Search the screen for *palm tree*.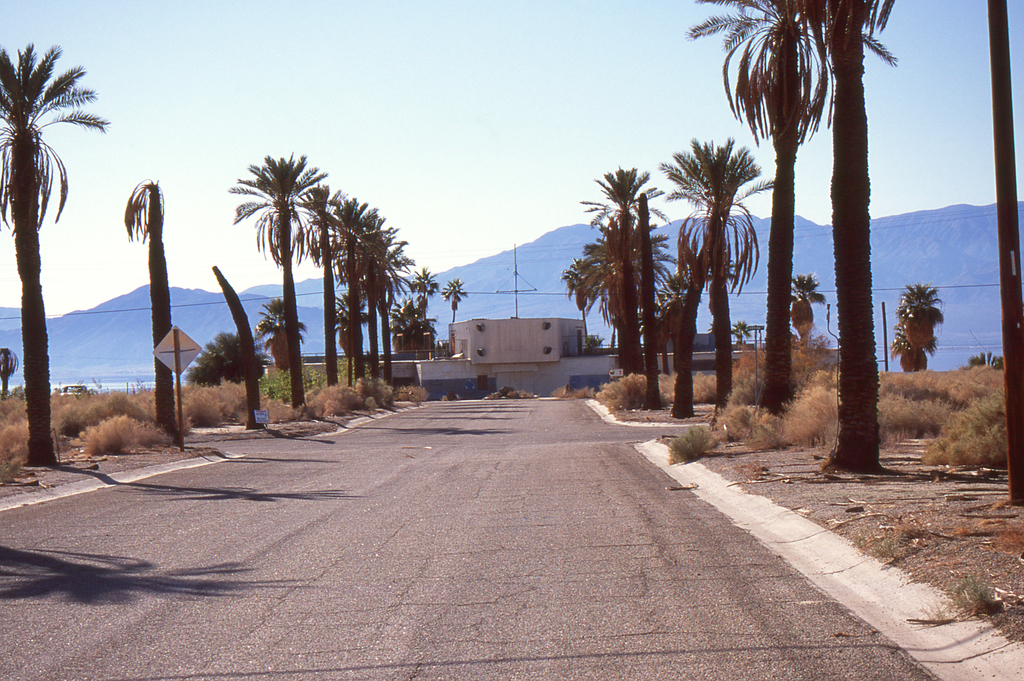
Found at detection(893, 321, 934, 374).
